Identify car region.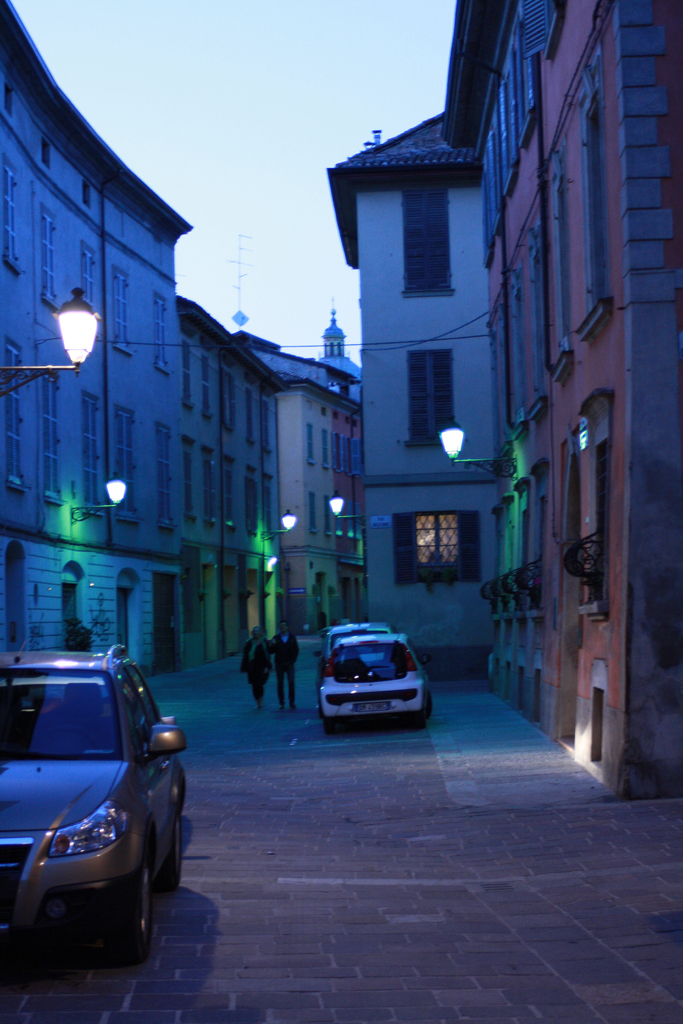
Region: BBox(324, 622, 387, 653).
